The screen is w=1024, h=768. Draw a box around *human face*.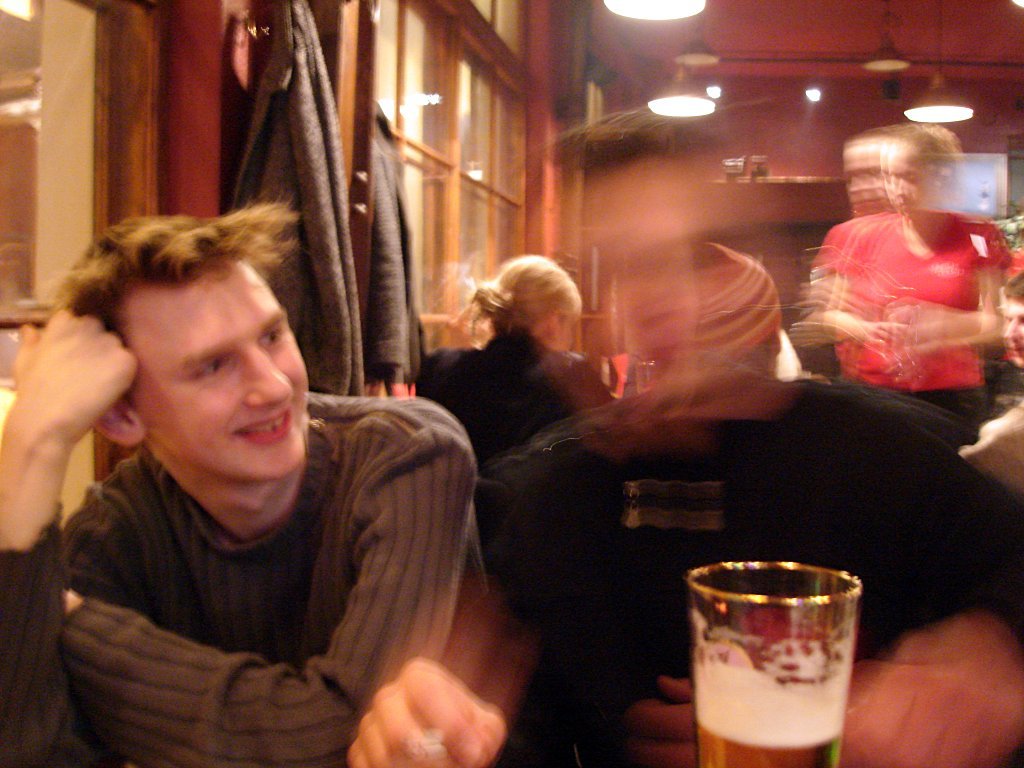
145, 258, 307, 466.
